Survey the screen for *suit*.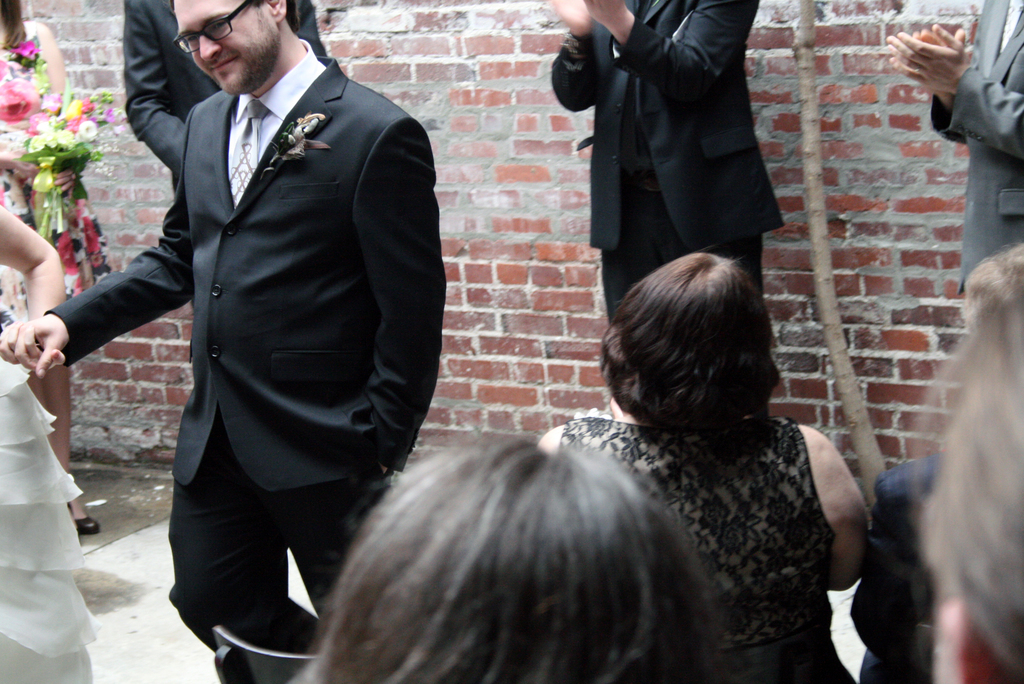
Survey found: locate(74, 0, 438, 619).
